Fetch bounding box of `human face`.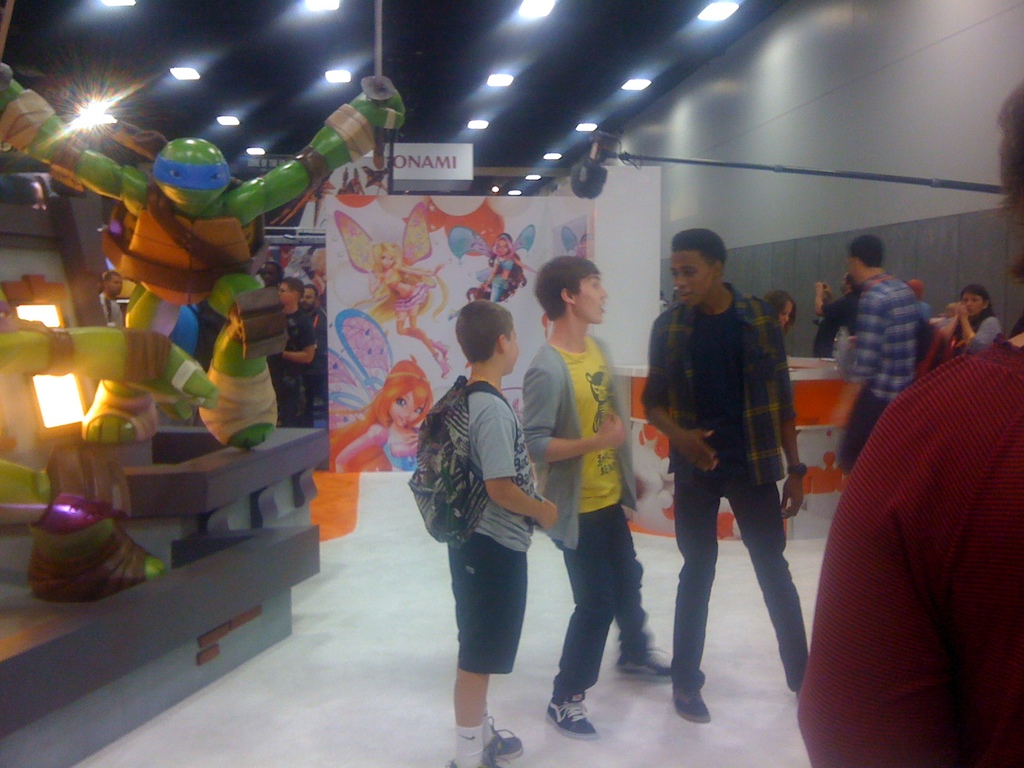
Bbox: box=[970, 297, 980, 308].
